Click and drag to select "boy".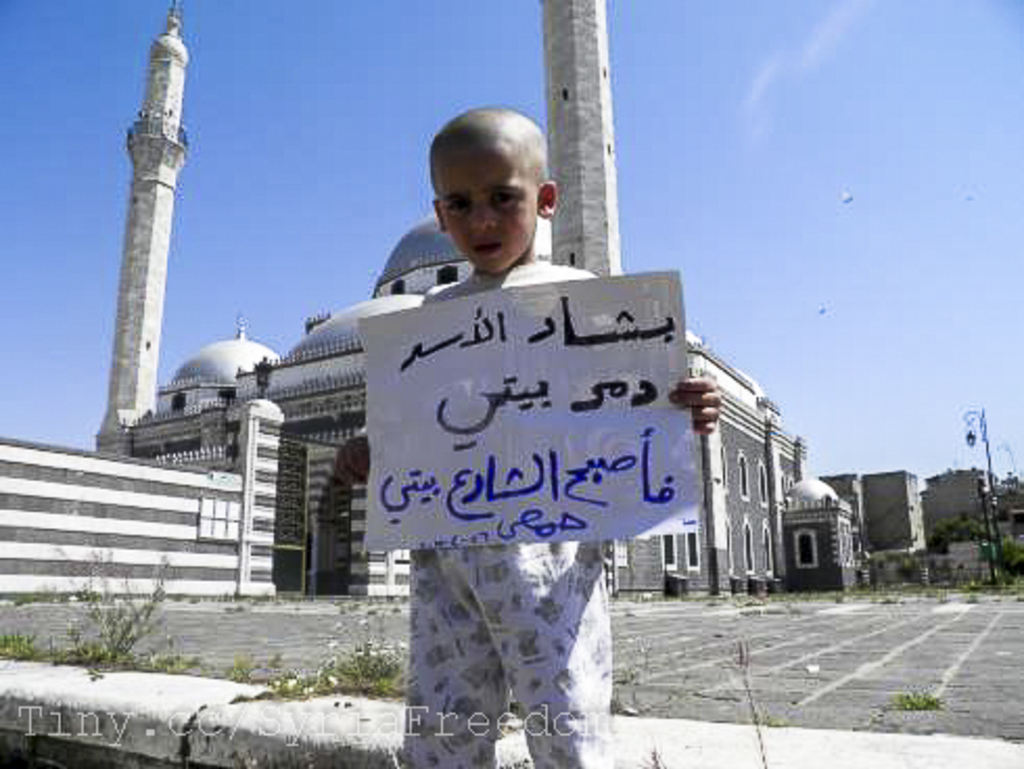
Selection: bbox=(397, 109, 723, 767).
